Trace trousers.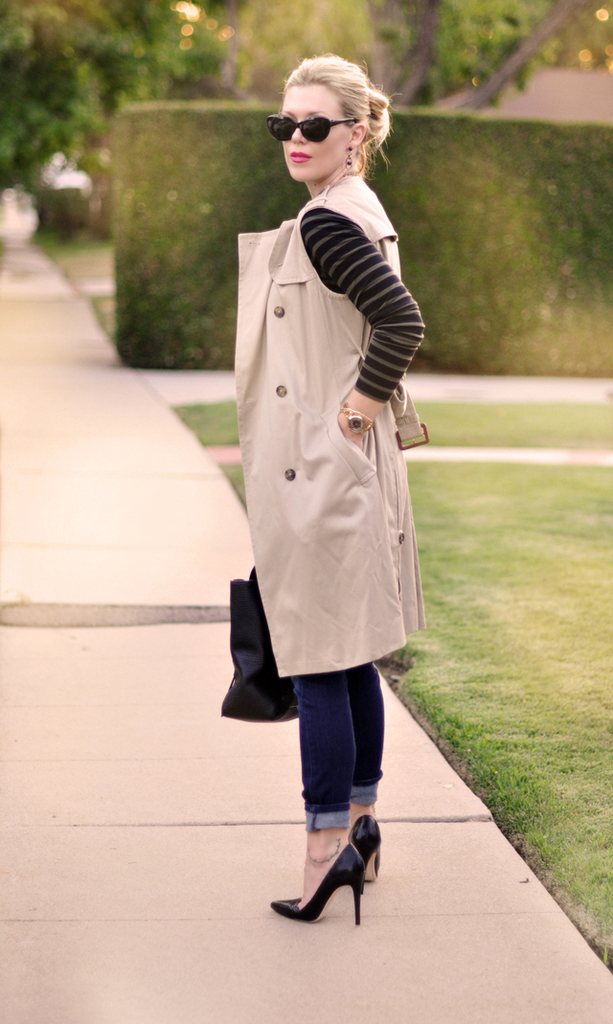
Traced to box(292, 670, 385, 828).
